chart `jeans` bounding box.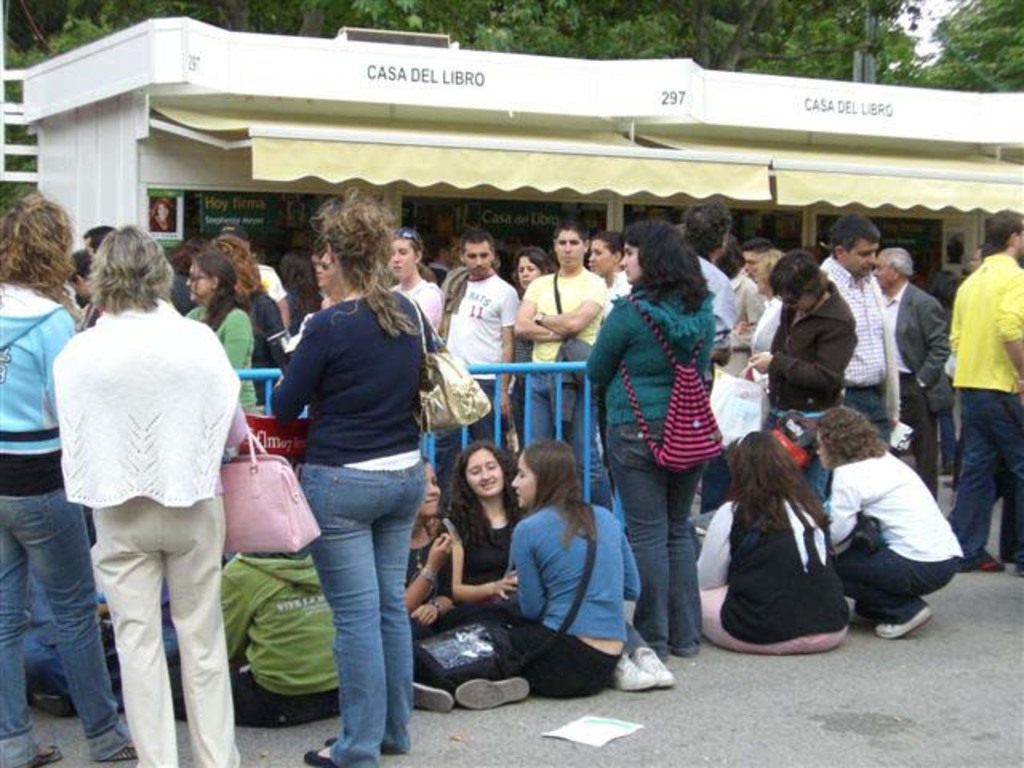
Charted: locate(443, 378, 507, 491).
